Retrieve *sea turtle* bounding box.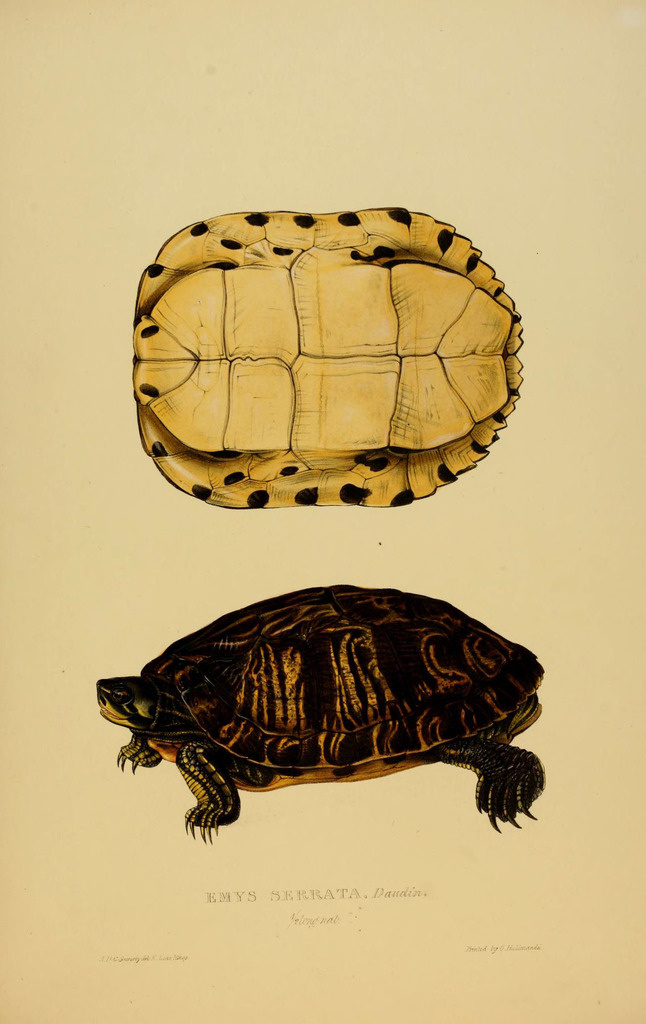
Bounding box: [x1=121, y1=202, x2=534, y2=508].
